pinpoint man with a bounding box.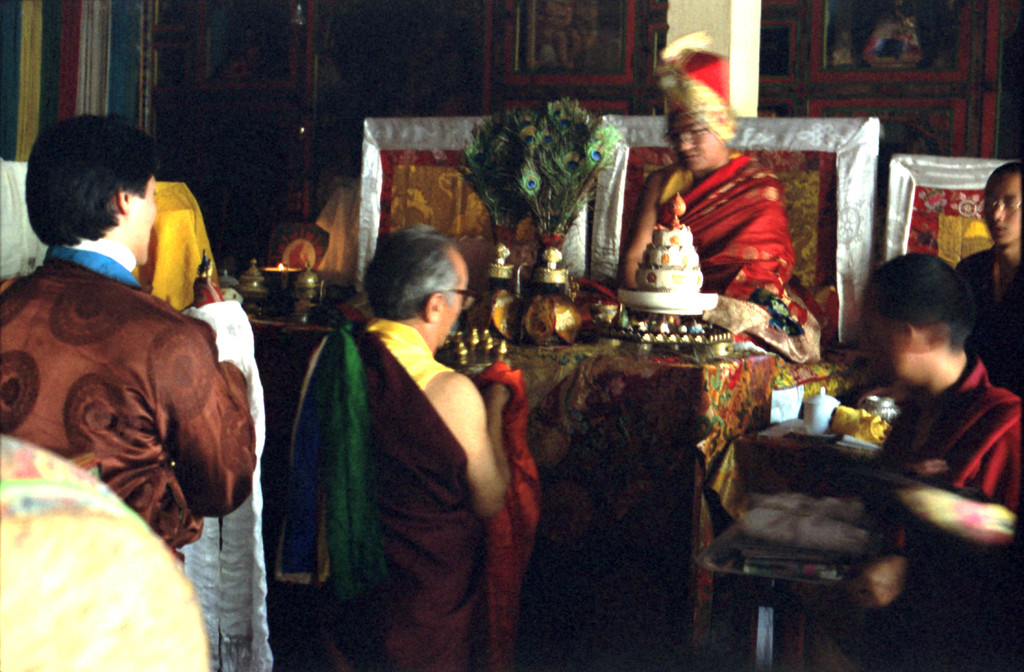
bbox=[614, 30, 801, 310].
